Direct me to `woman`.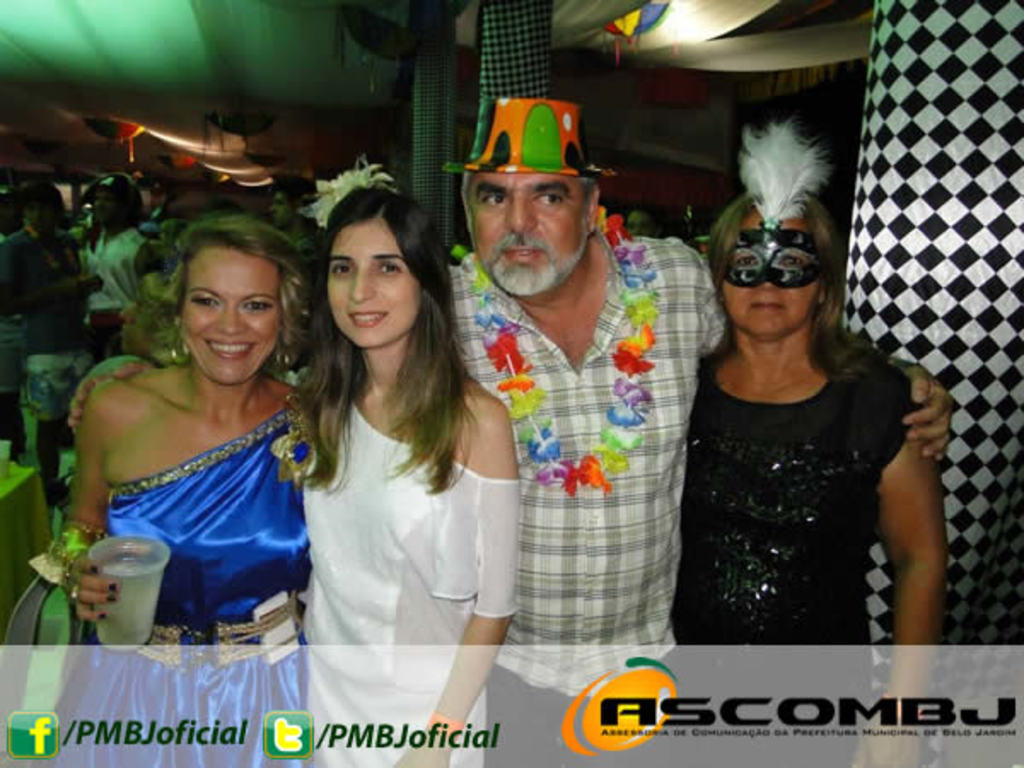
Direction: [x1=65, y1=188, x2=521, y2=766].
